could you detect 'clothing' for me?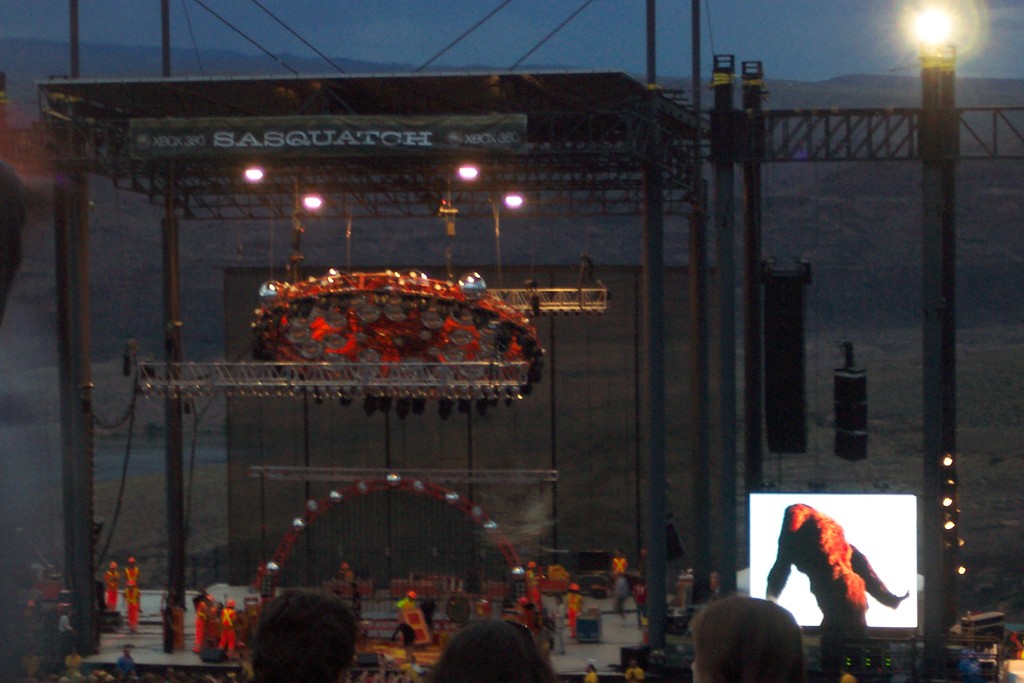
Detection result: [left=773, top=511, right=895, bottom=641].
